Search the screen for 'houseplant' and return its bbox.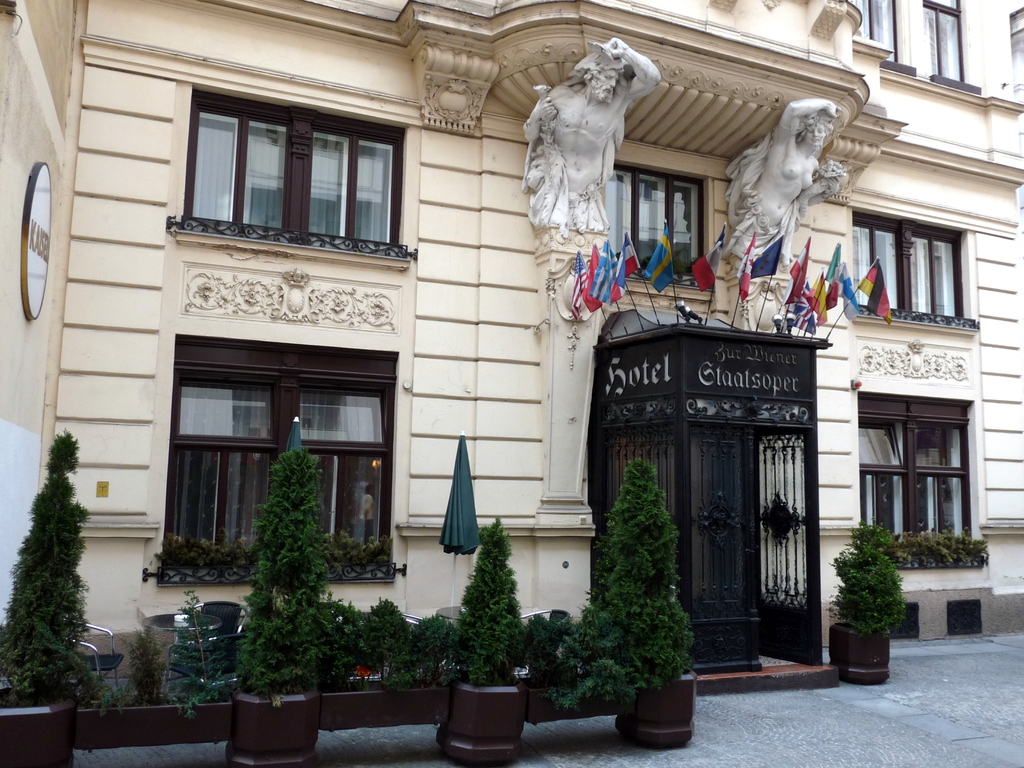
Found: 0/433/106/767.
